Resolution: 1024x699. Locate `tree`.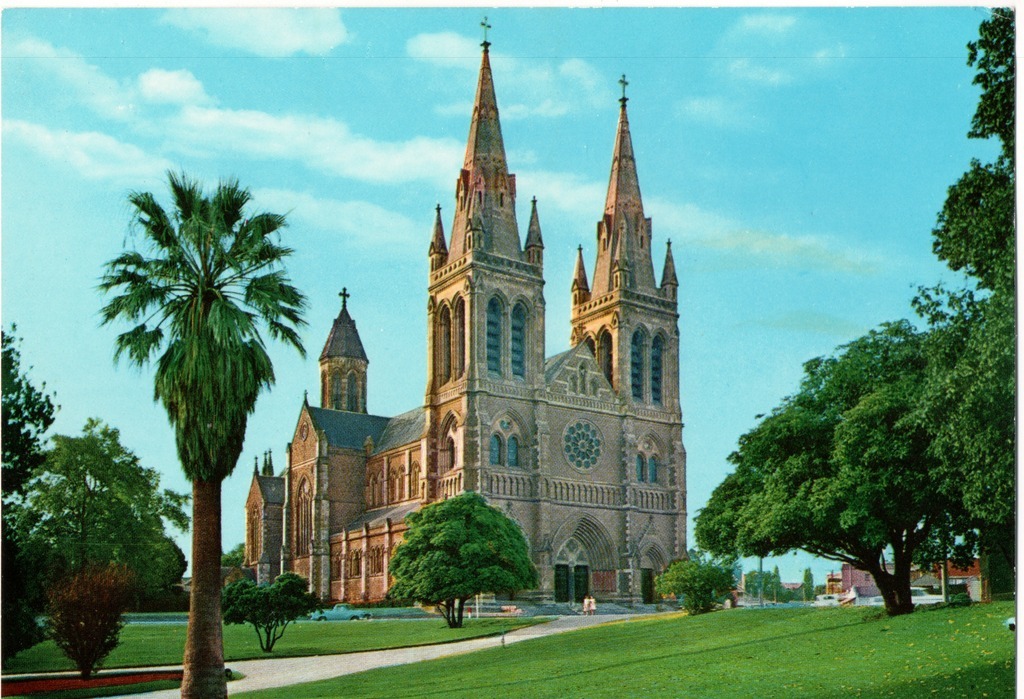
24 398 157 663.
